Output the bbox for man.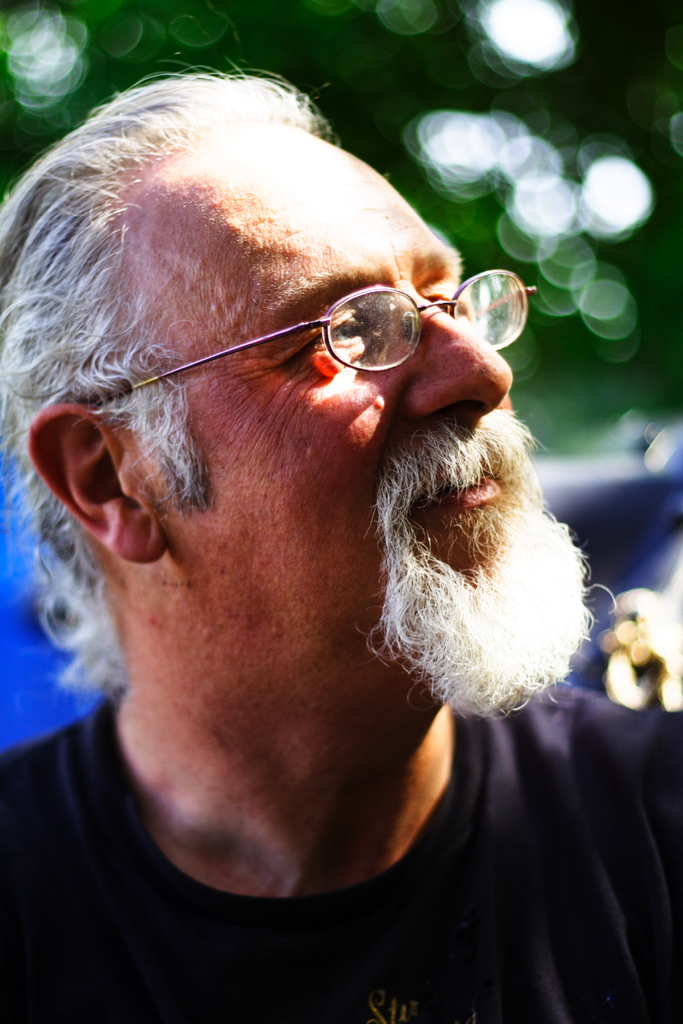
pyautogui.locateOnScreen(0, 0, 661, 1020).
